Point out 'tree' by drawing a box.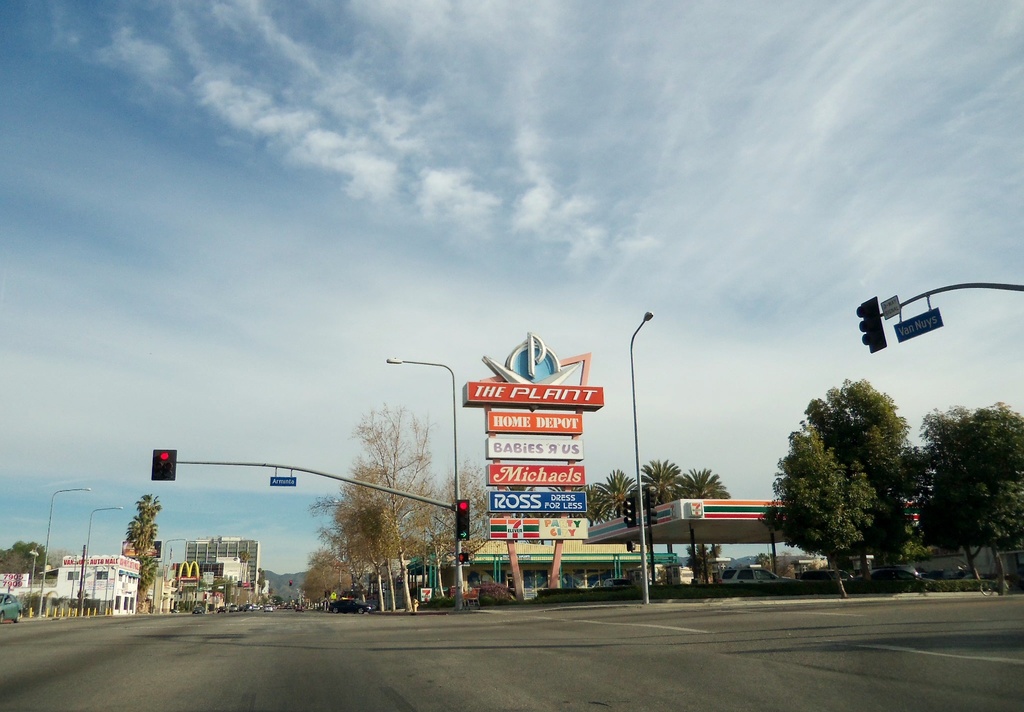
0 534 58 579.
